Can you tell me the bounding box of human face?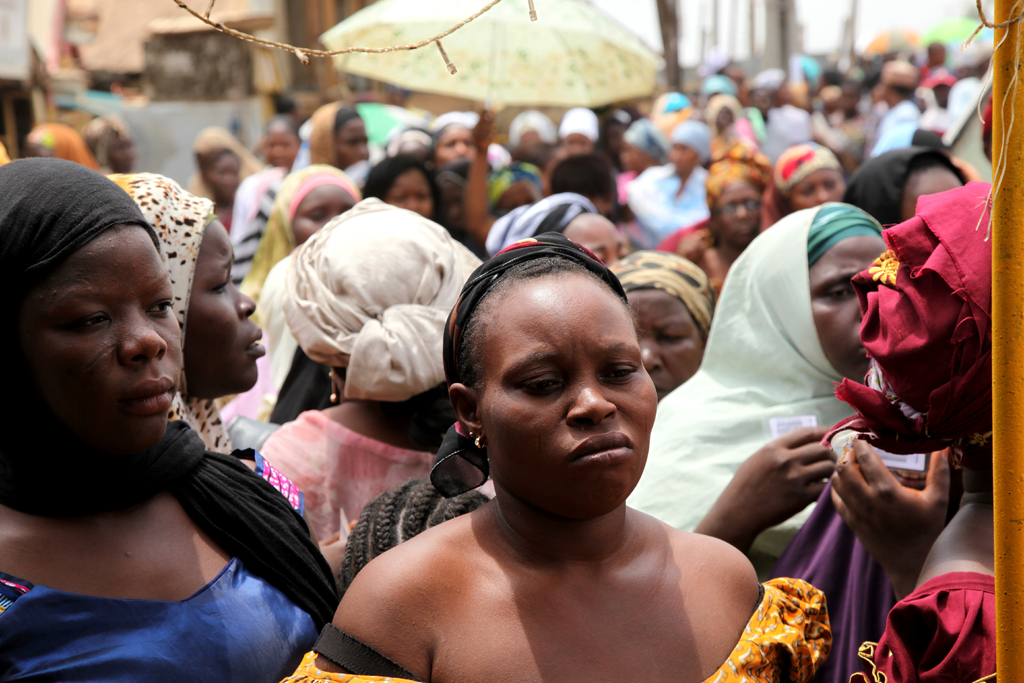
pyautogui.locateOnScreen(476, 276, 659, 511).
